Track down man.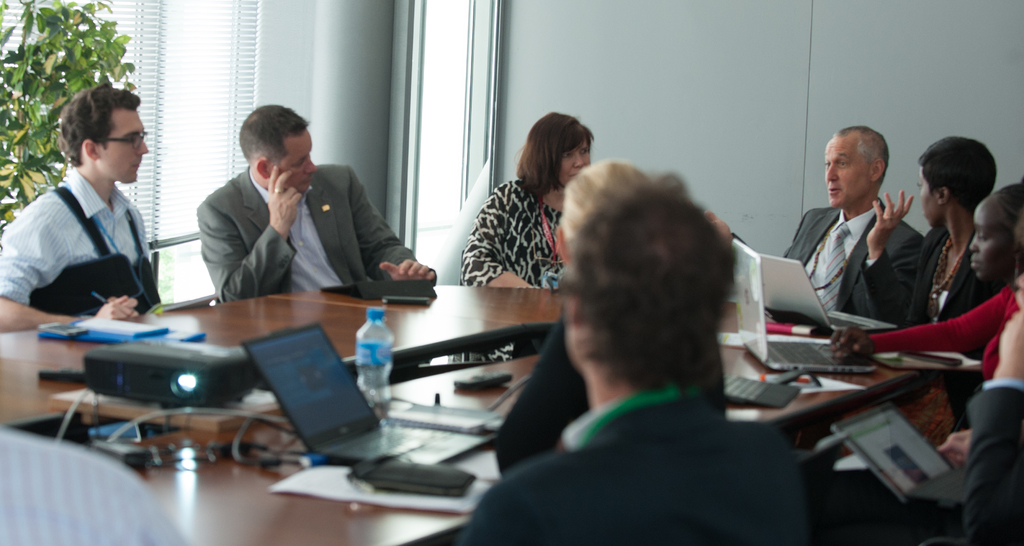
Tracked to locate(198, 104, 437, 306).
